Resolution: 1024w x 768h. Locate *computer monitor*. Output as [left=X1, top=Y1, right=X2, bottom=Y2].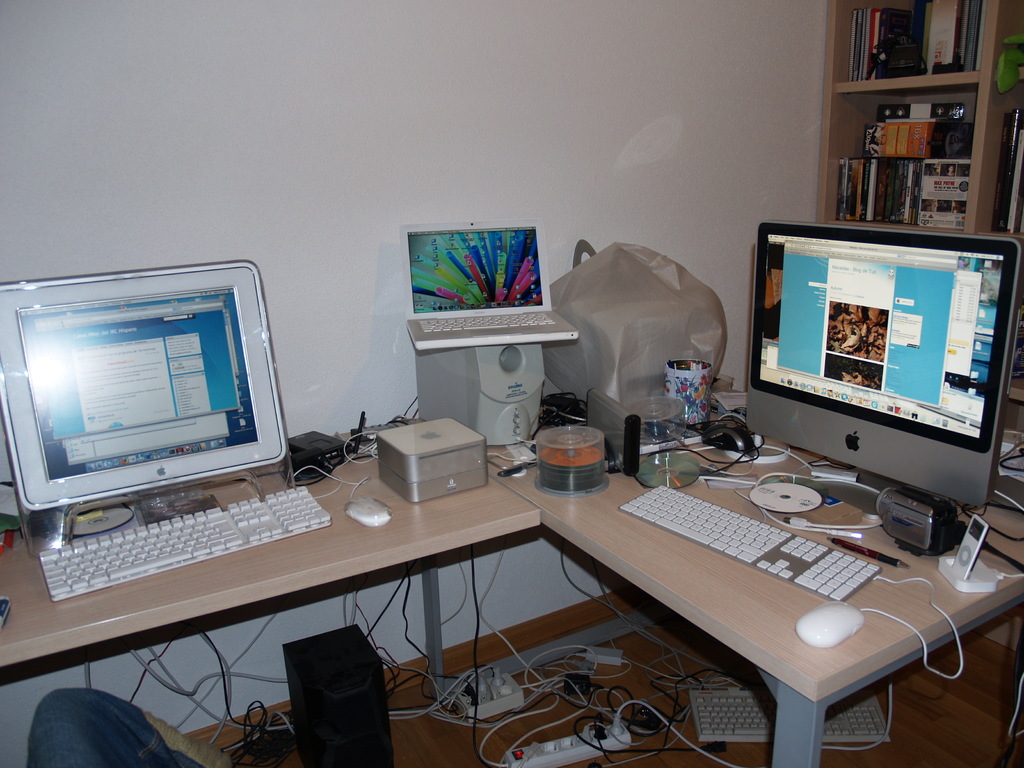
[left=748, top=217, right=1013, bottom=529].
